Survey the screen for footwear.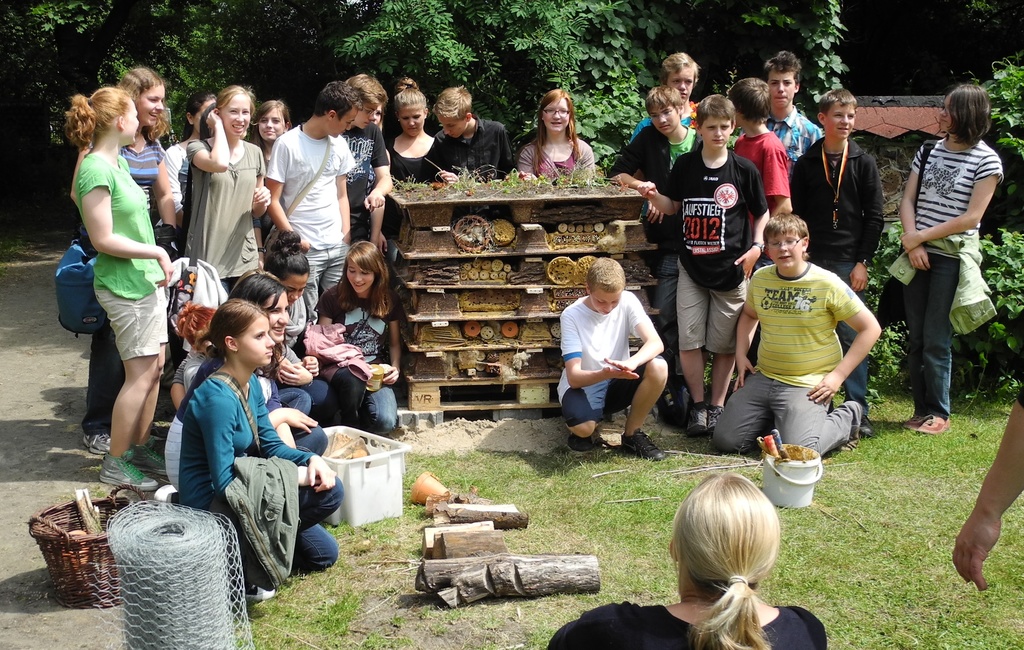
Survey found: [568,429,595,454].
